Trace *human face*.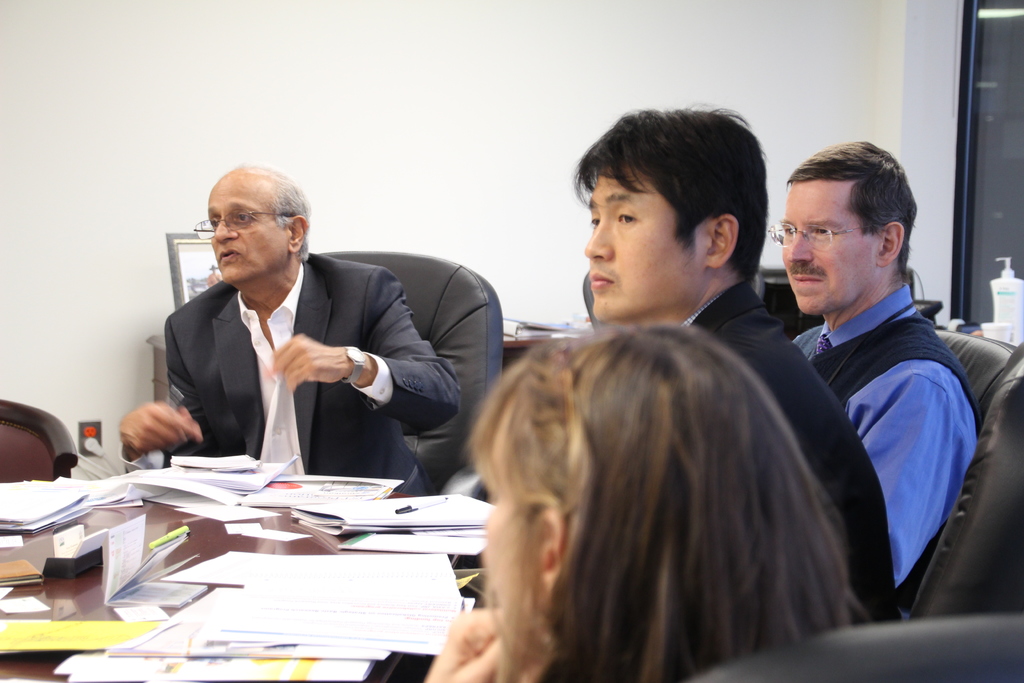
Traced to x1=584 y1=168 x2=701 y2=322.
